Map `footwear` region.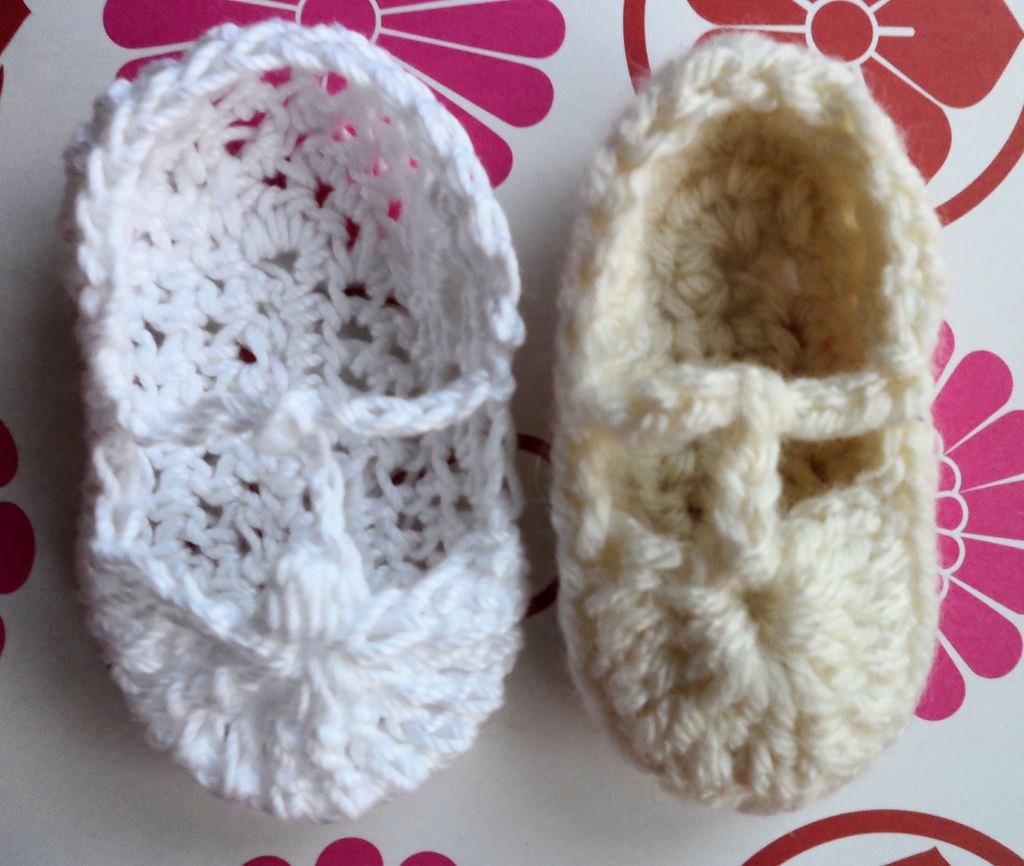
Mapped to BBox(549, 29, 955, 822).
